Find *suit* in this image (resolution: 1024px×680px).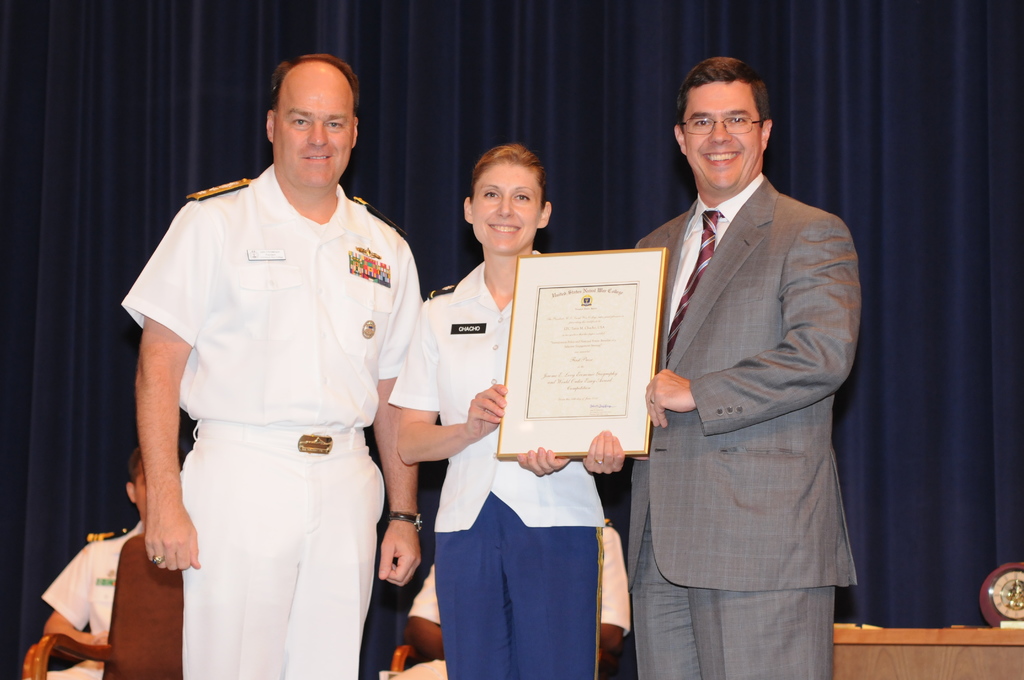
box=[628, 174, 854, 679].
